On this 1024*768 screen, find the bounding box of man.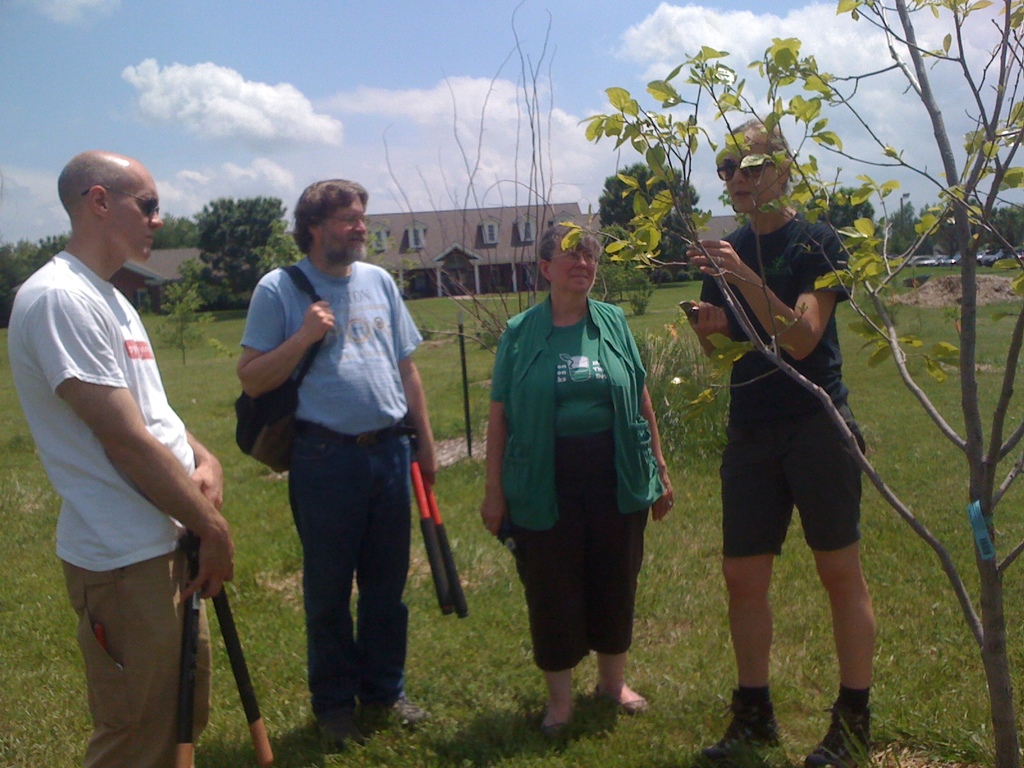
Bounding box: locate(237, 178, 444, 752).
